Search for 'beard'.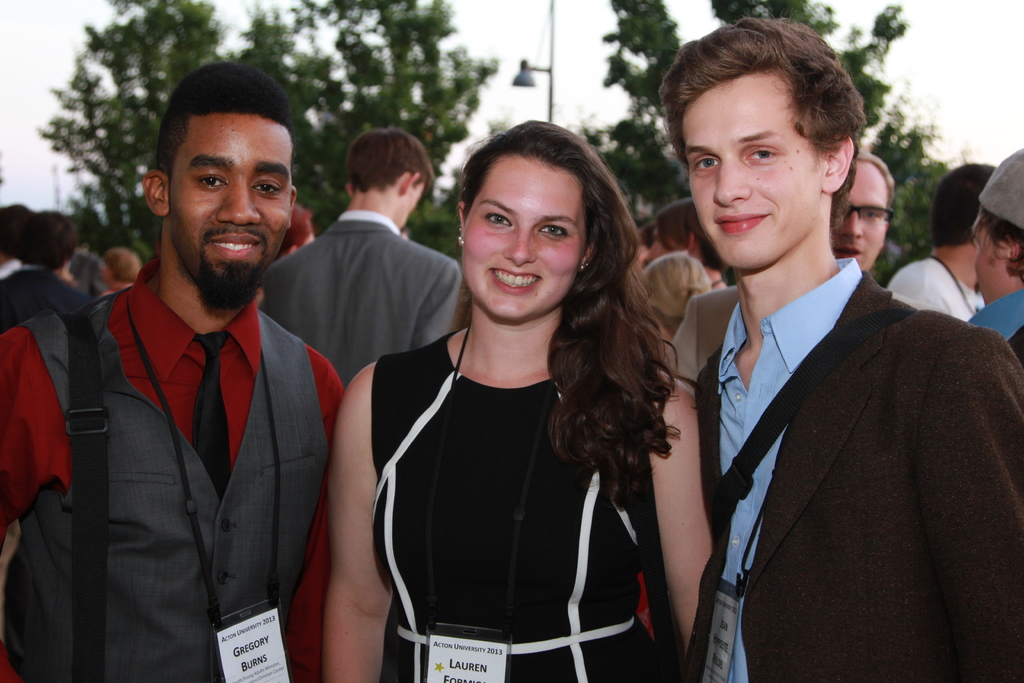
Found at [left=193, top=251, right=261, bottom=312].
